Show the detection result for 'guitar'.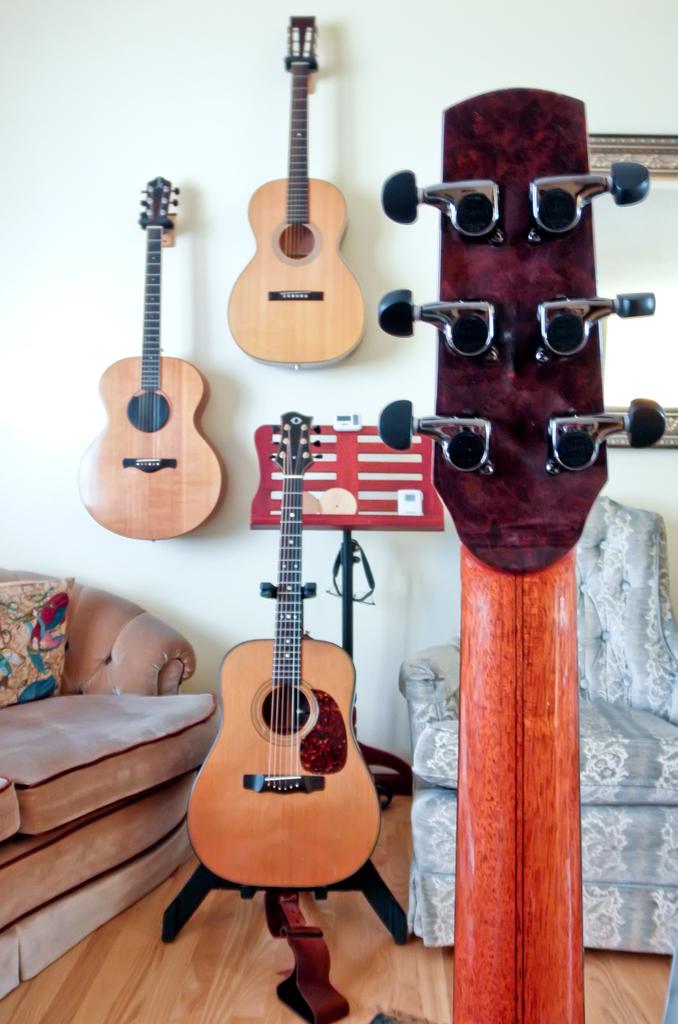
[x1=188, y1=410, x2=384, y2=895].
